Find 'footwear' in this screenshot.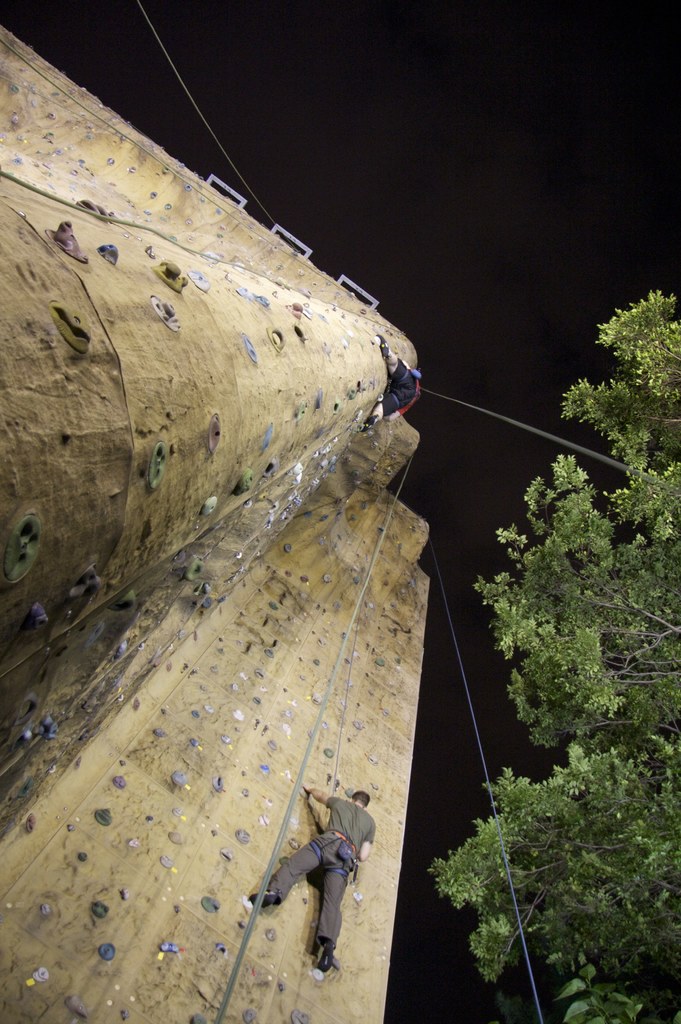
The bounding box for 'footwear' is (316, 938, 338, 977).
